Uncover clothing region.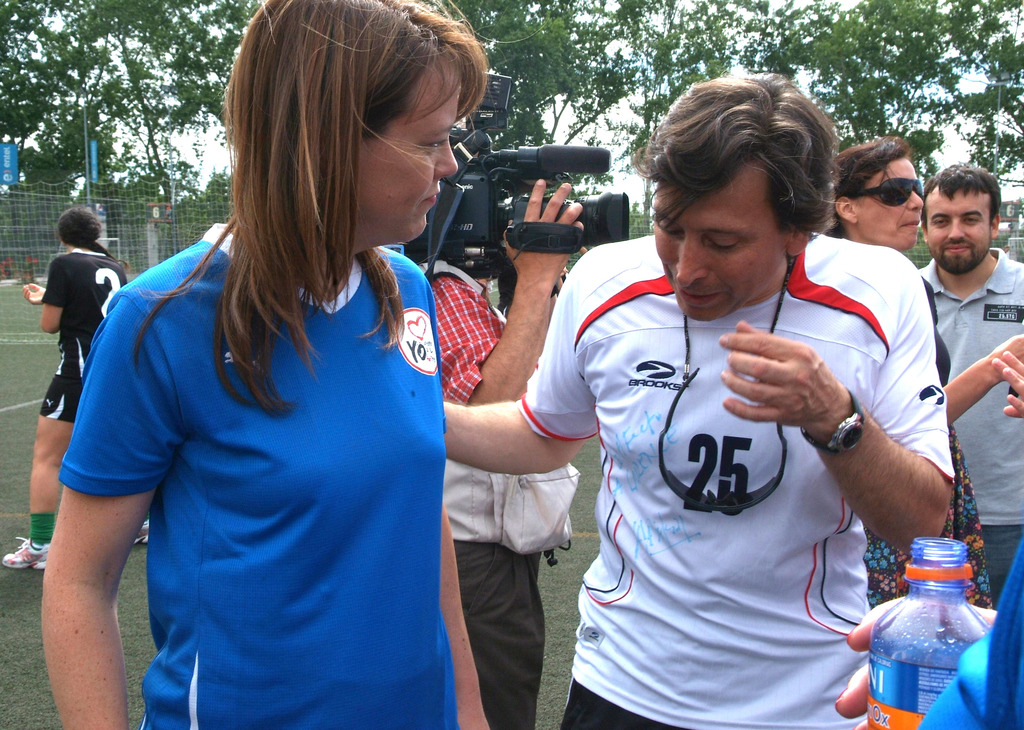
Uncovered: {"left": 58, "top": 223, "right": 462, "bottom": 729}.
